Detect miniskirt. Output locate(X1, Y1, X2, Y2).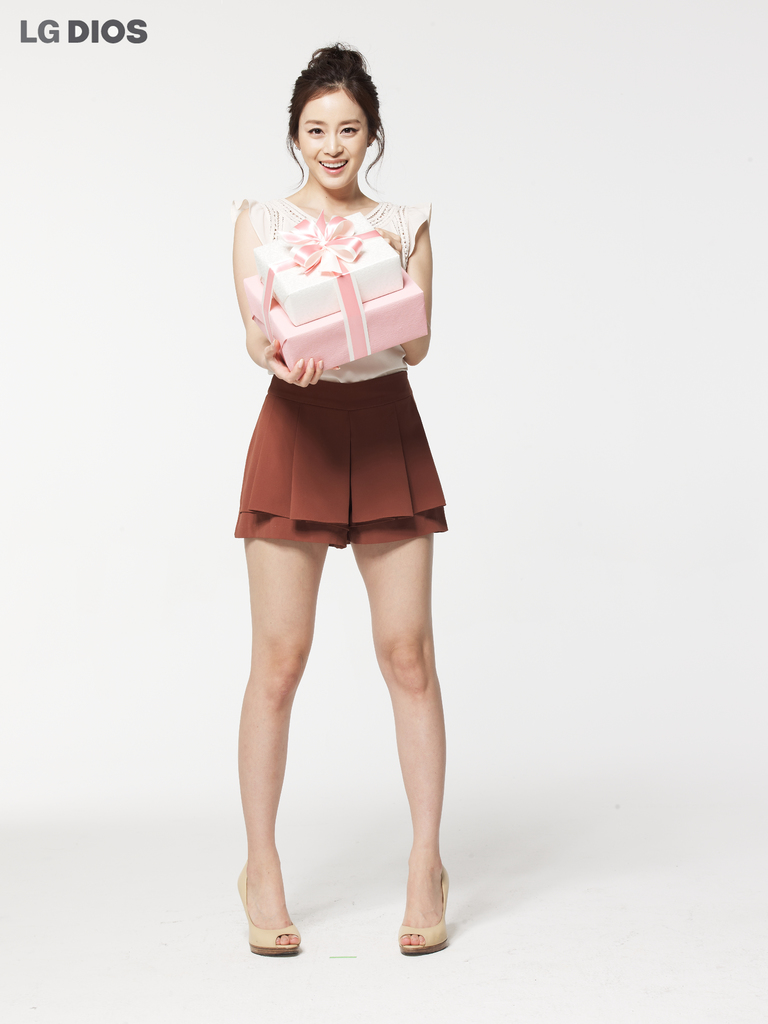
locate(230, 366, 450, 548).
